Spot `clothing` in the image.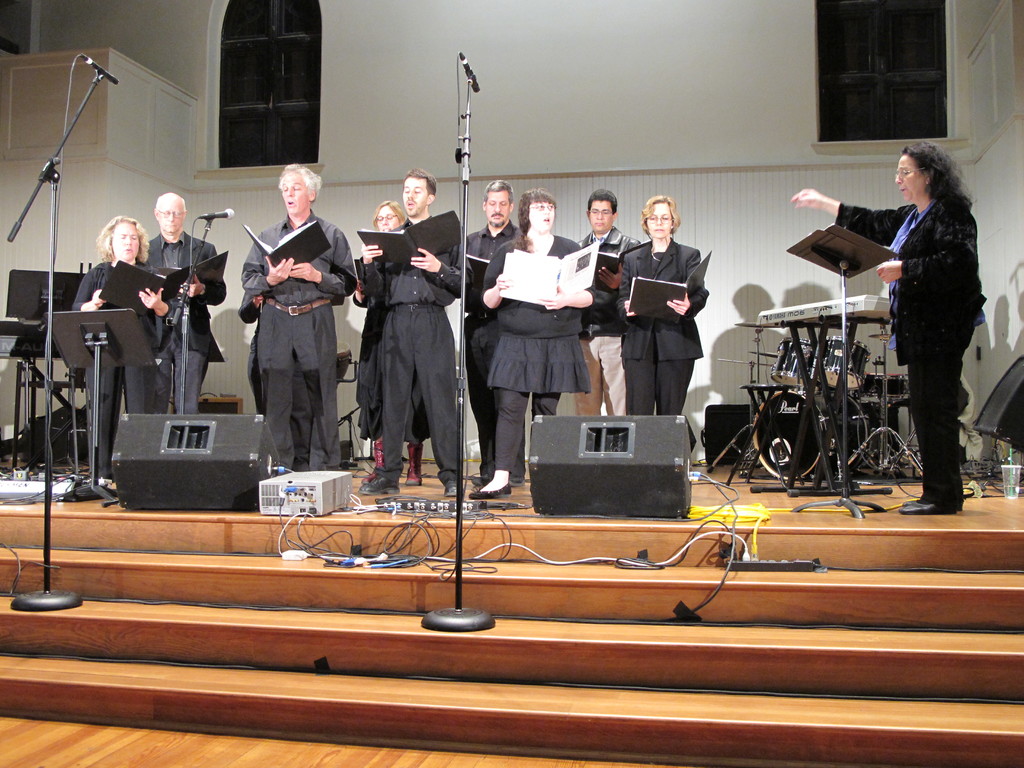
`clothing` found at left=241, top=207, right=358, bottom=474.
